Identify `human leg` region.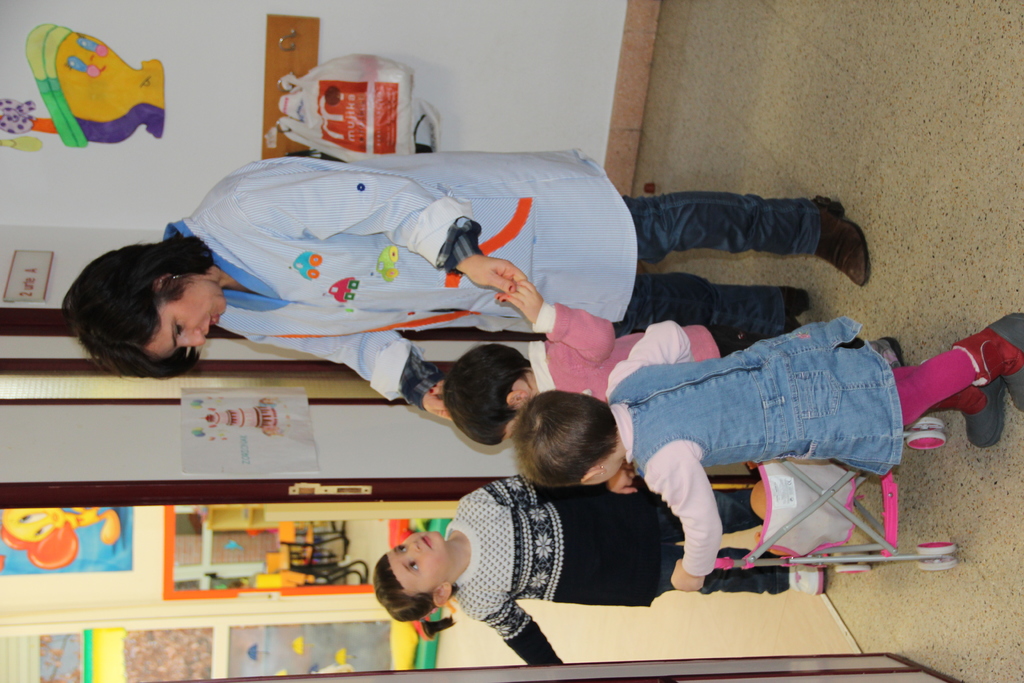
Region: [left=939, top=375, right=1006, bottom=440].
